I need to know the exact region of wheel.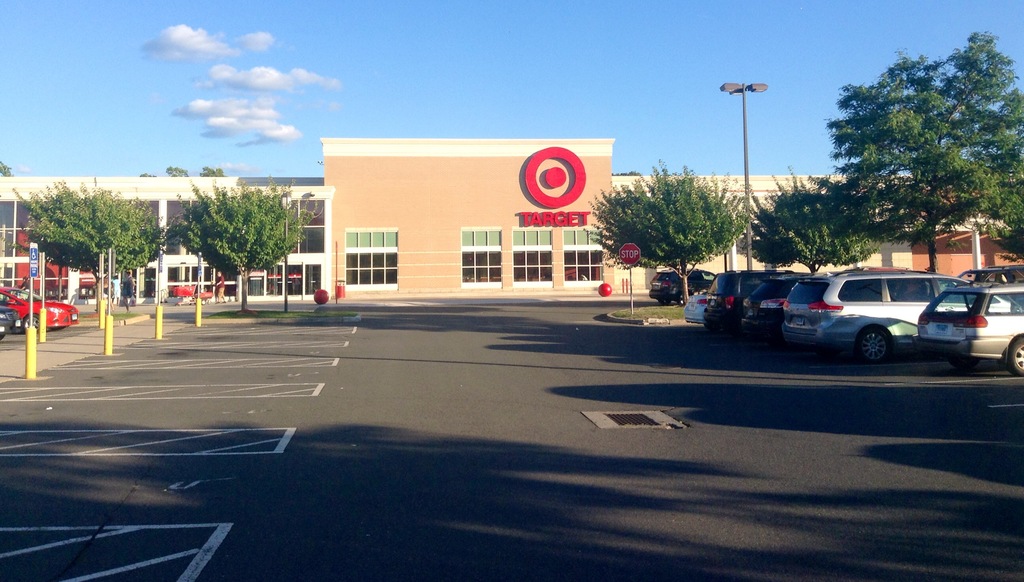
Region: (24,310,42,333).
